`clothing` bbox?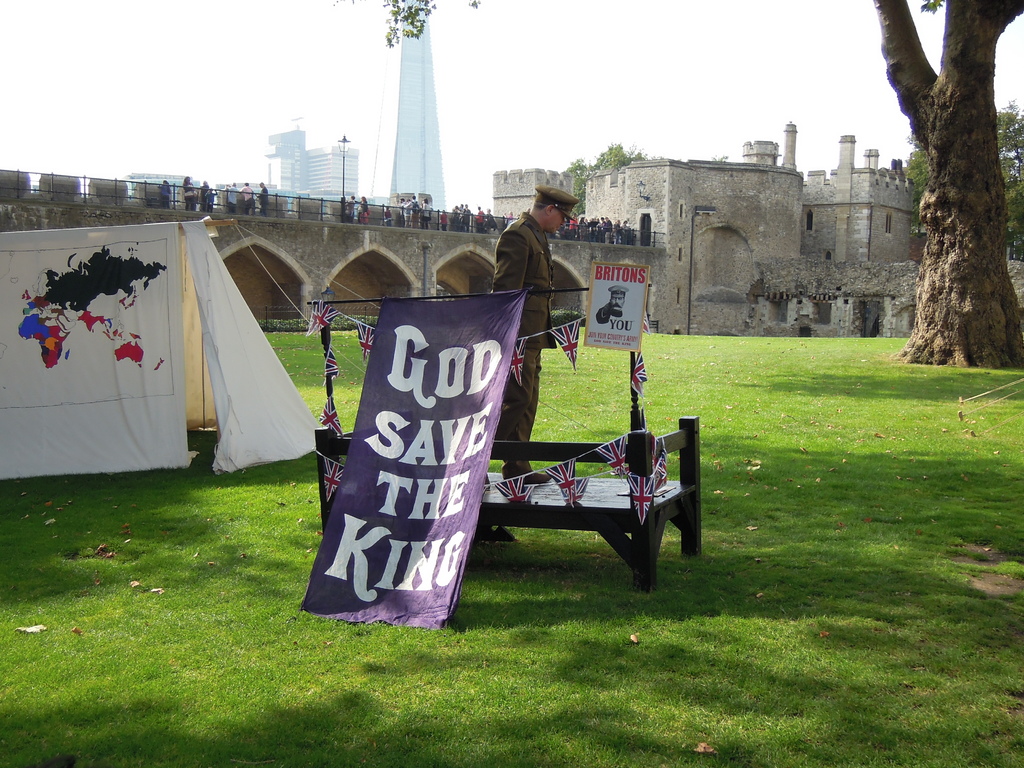
x1=227 y1=182 x2=238 y2=217
